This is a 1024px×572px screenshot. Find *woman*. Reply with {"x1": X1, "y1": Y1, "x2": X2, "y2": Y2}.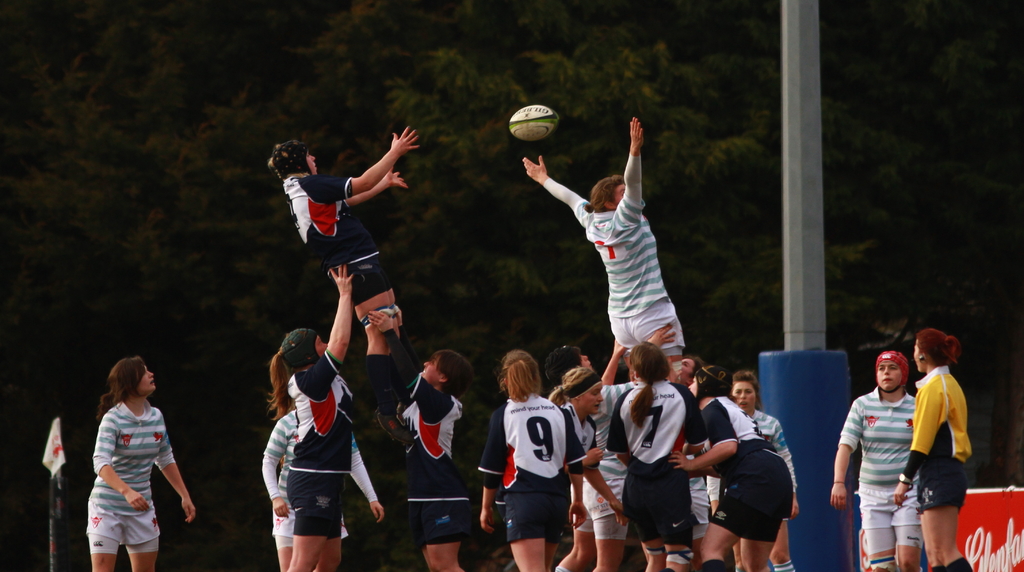
{"x1": 75, "y1": 344, "x2": 186, "y2": 565}.
